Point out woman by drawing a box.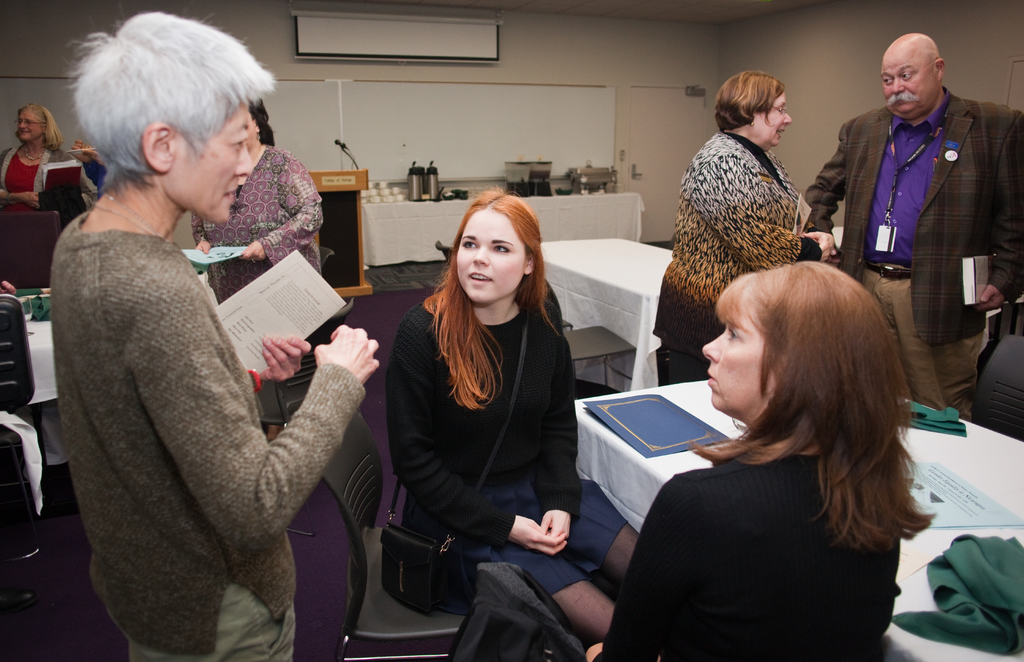
crop(374, 179, 596, 644).
